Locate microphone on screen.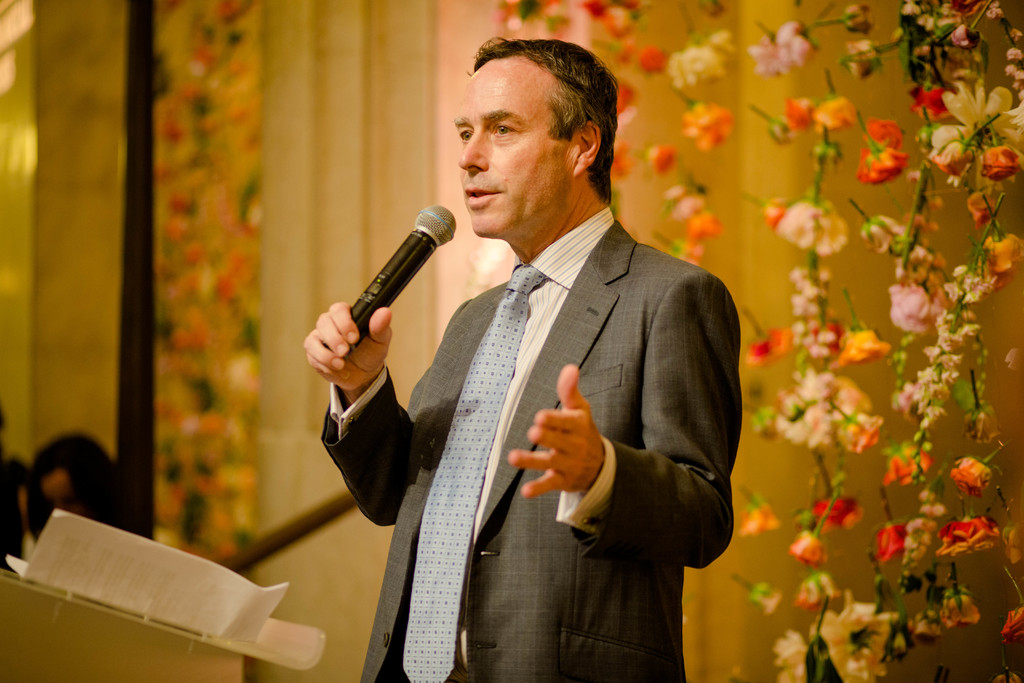
On screen at bbox(323, 202, 455, 359).
